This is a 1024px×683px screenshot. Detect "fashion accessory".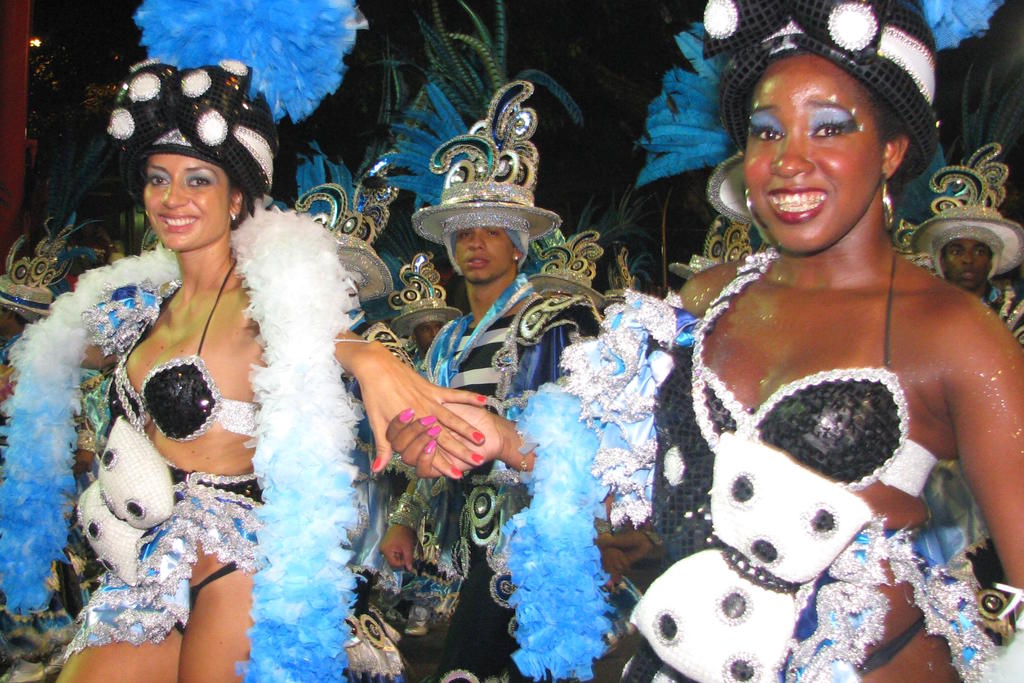
l=899, t=60, r=1023, b=278.
